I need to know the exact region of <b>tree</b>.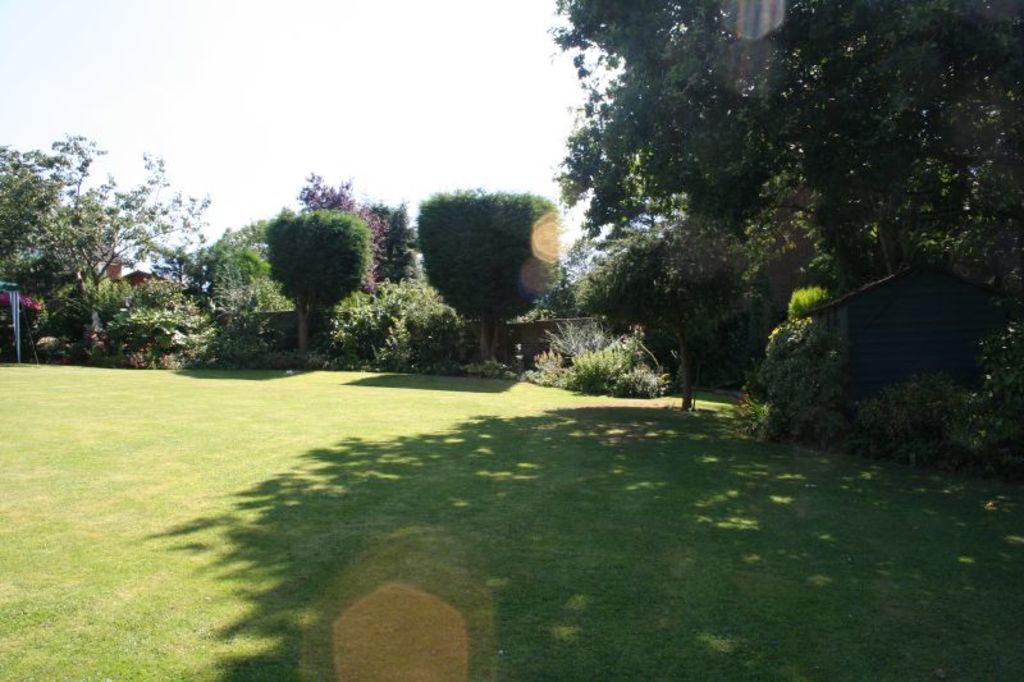
Region: bbox=[132, 205, 287, 358].
